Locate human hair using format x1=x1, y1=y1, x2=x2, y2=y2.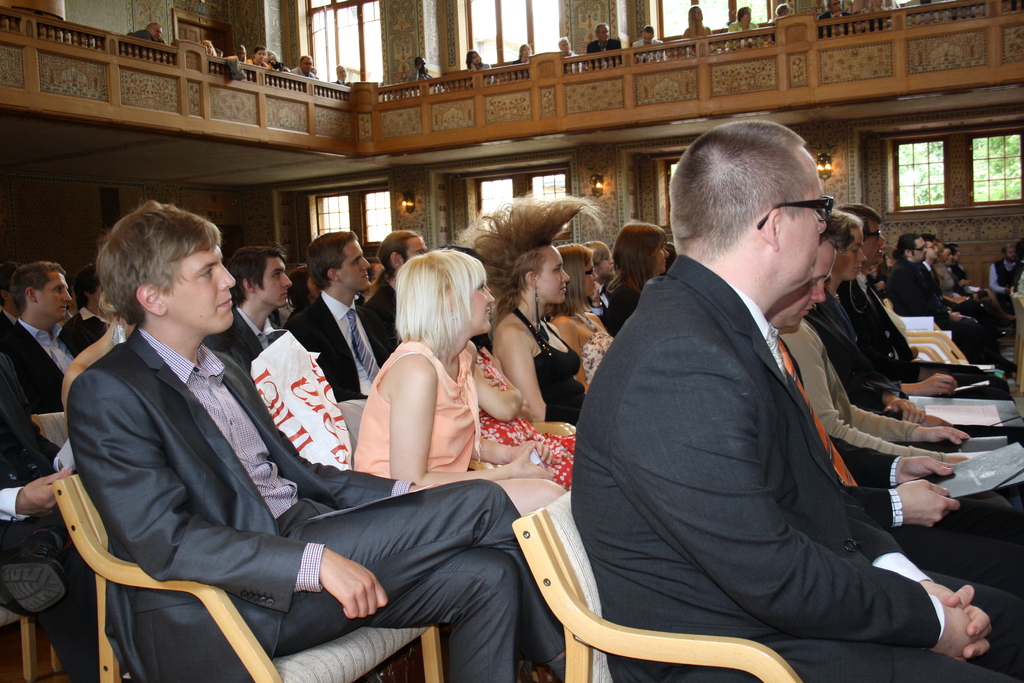
x1=670, y1=117, x2=821, y2=252.
